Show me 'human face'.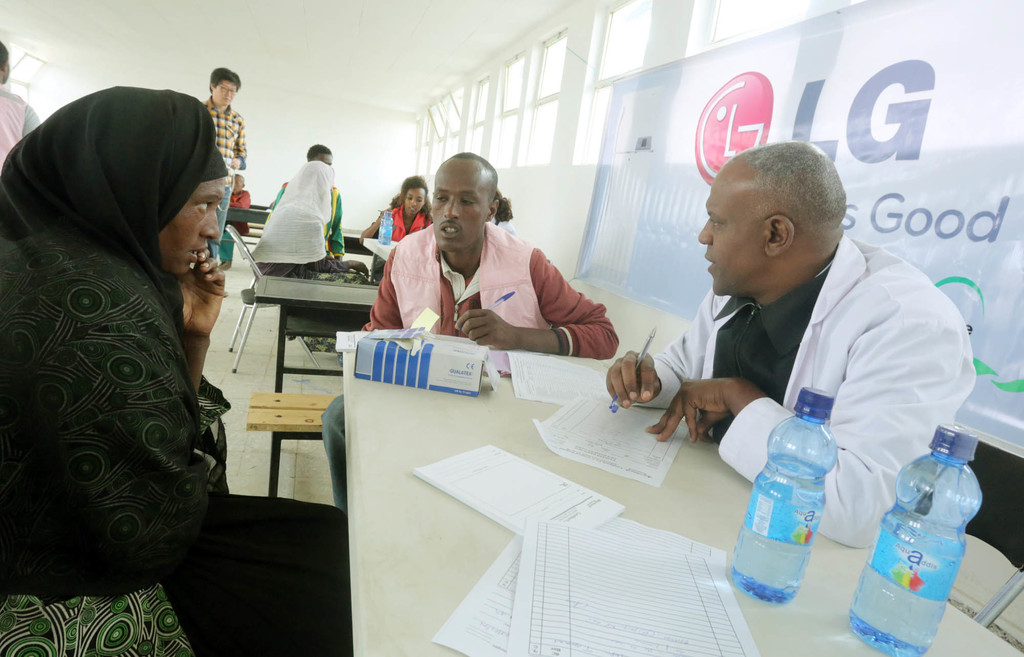
'human face' is here: x1=404, y1=188, x2=426, y2=216.
